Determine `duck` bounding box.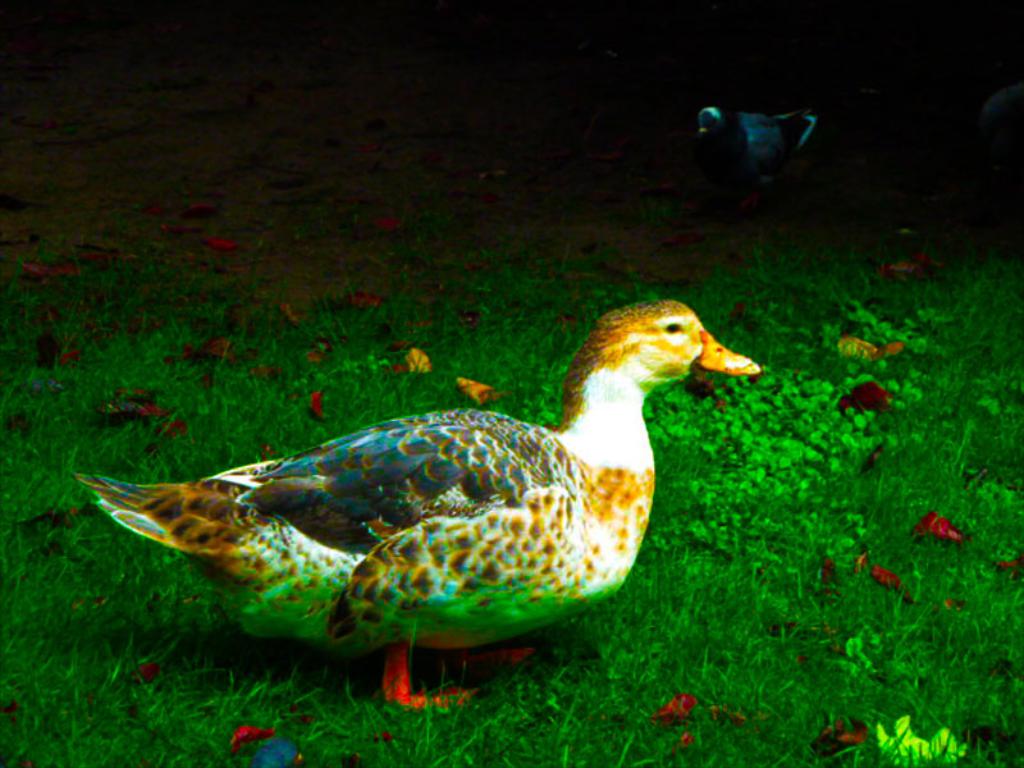
Determined: left=78, top=298, right=767, bottom=710.
